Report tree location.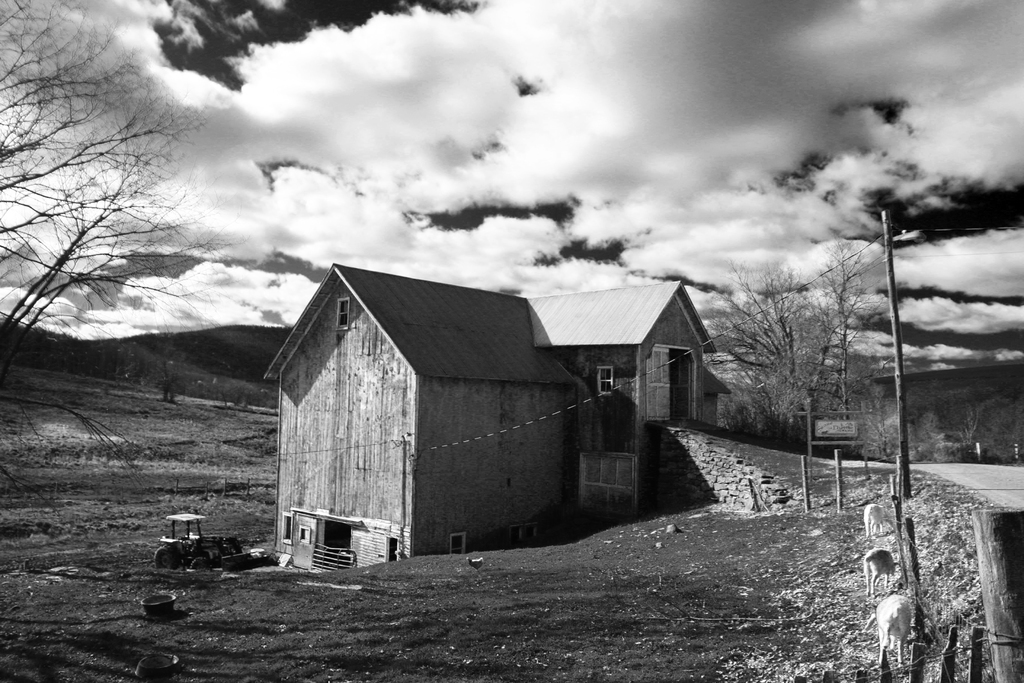
Report: <bbox>20, 31, 236, 397</bbox>.
